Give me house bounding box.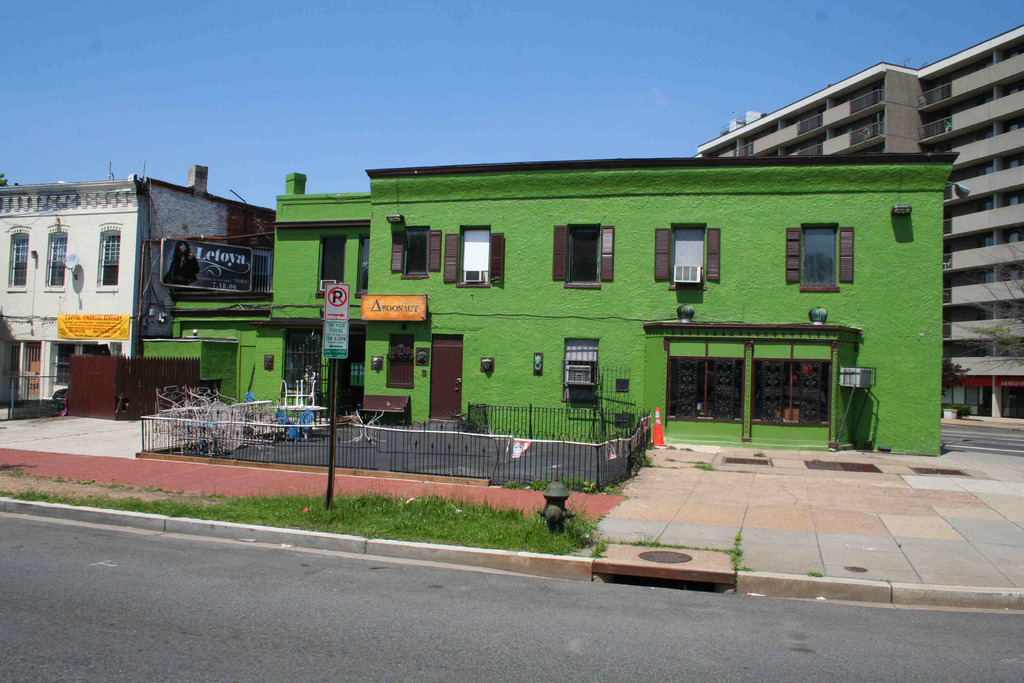
box=[127, 99, 948, 494].
